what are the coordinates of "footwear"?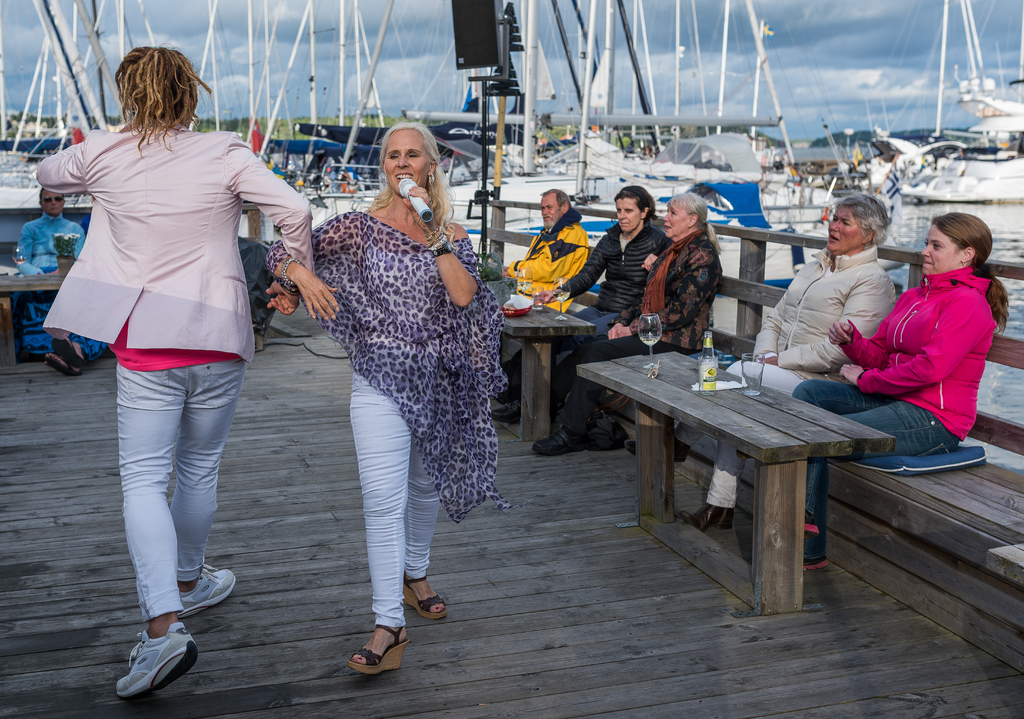
bbox=[396, 569, 446, 622].
